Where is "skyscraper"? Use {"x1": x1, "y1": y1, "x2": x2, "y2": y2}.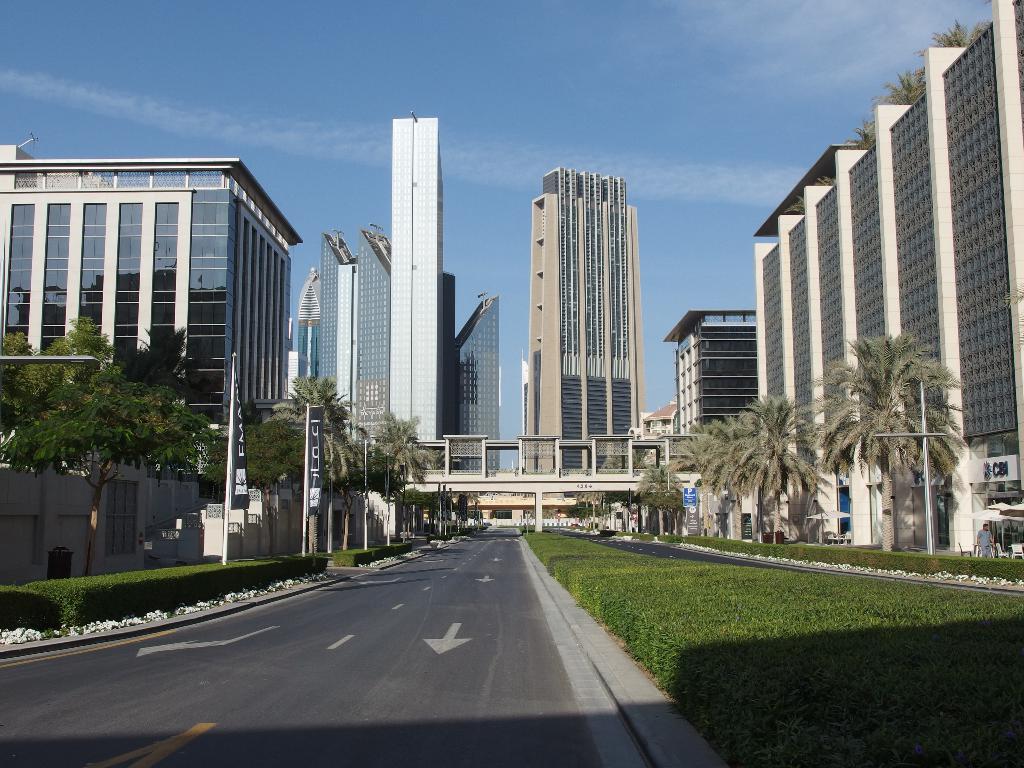
{"x1": 497, "y1": 150, "x2": 672, "y2": 501}.
